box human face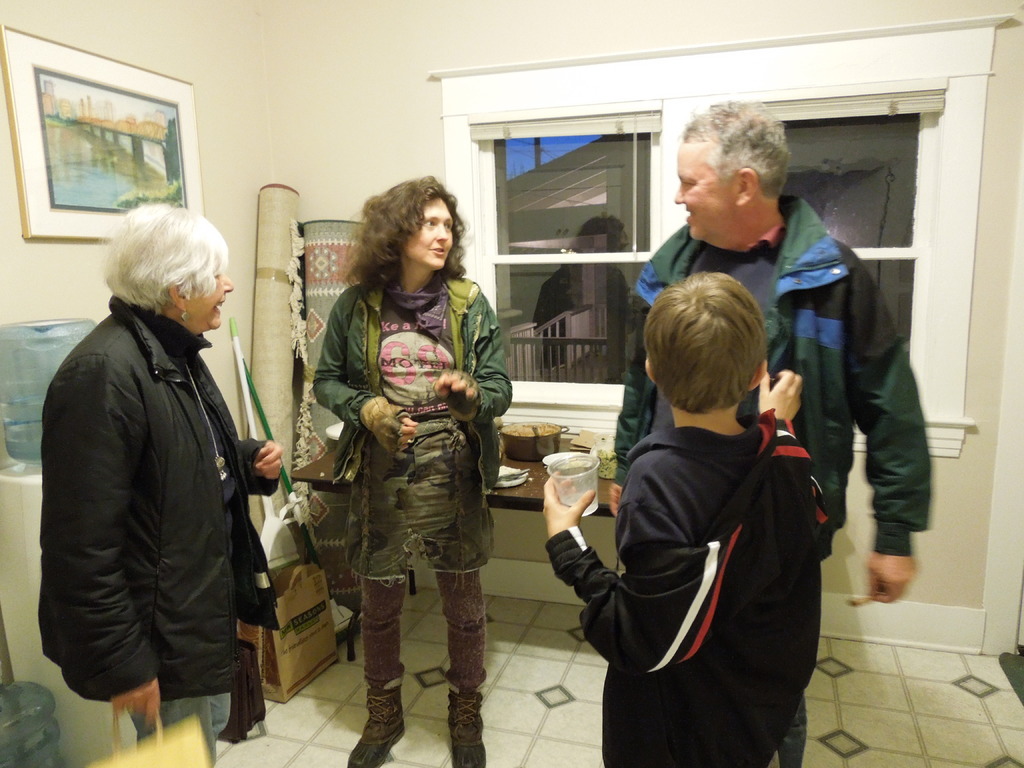
<bbox>675, 135, 733, 240</bbox>
